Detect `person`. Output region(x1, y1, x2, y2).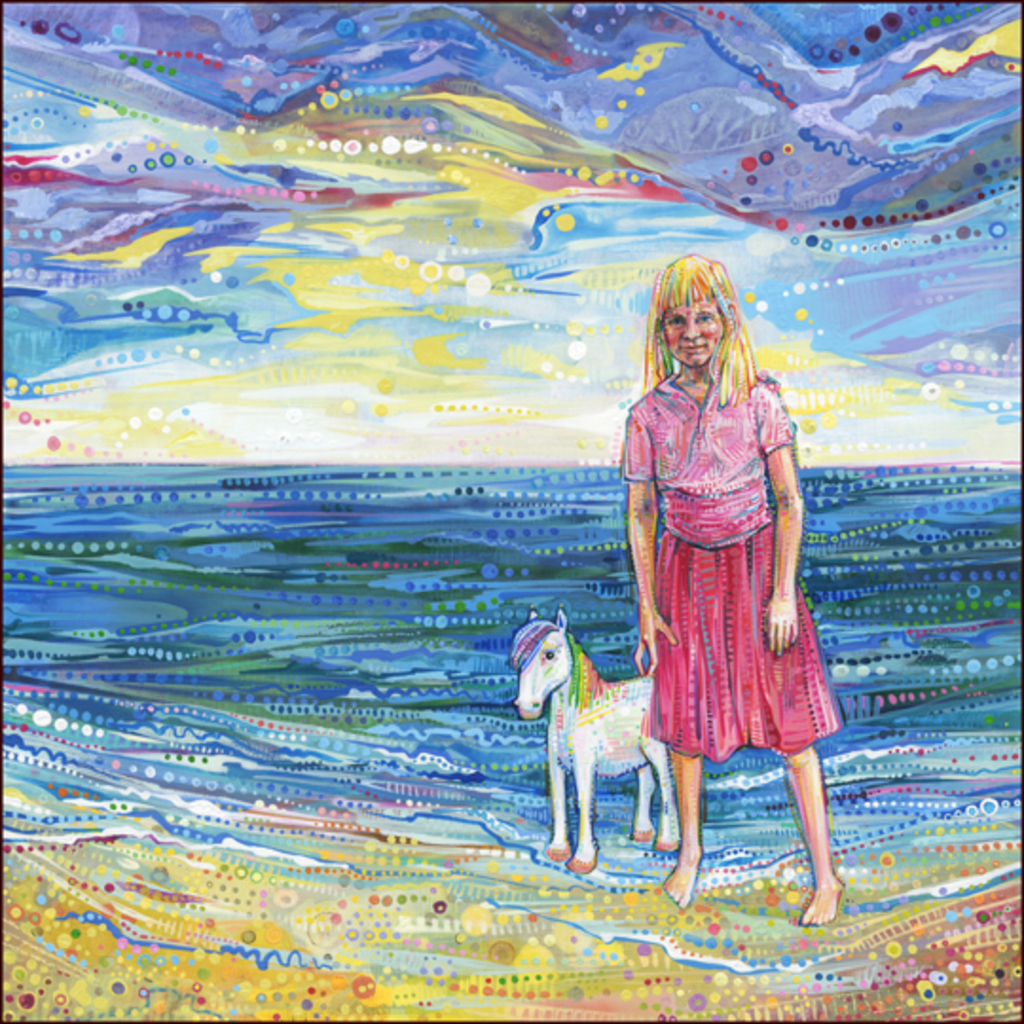
region(624, 229, 836, 905).
